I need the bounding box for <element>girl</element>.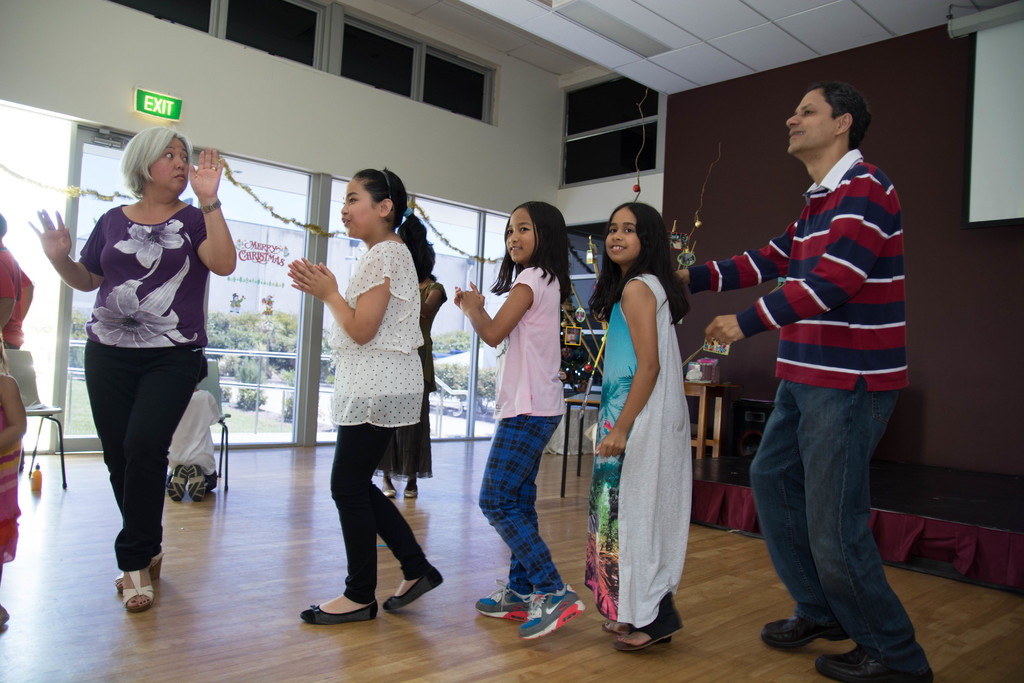
Here it is: 588/199/699/649.
